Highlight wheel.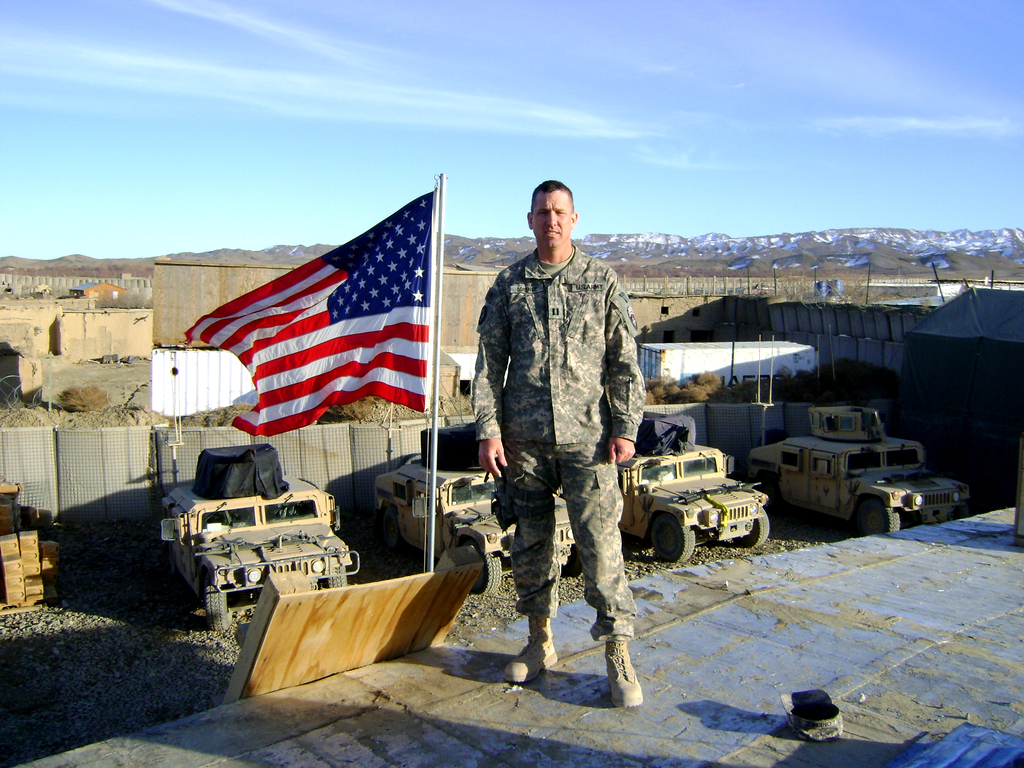
Highlighted region: (462,541,500,594).
